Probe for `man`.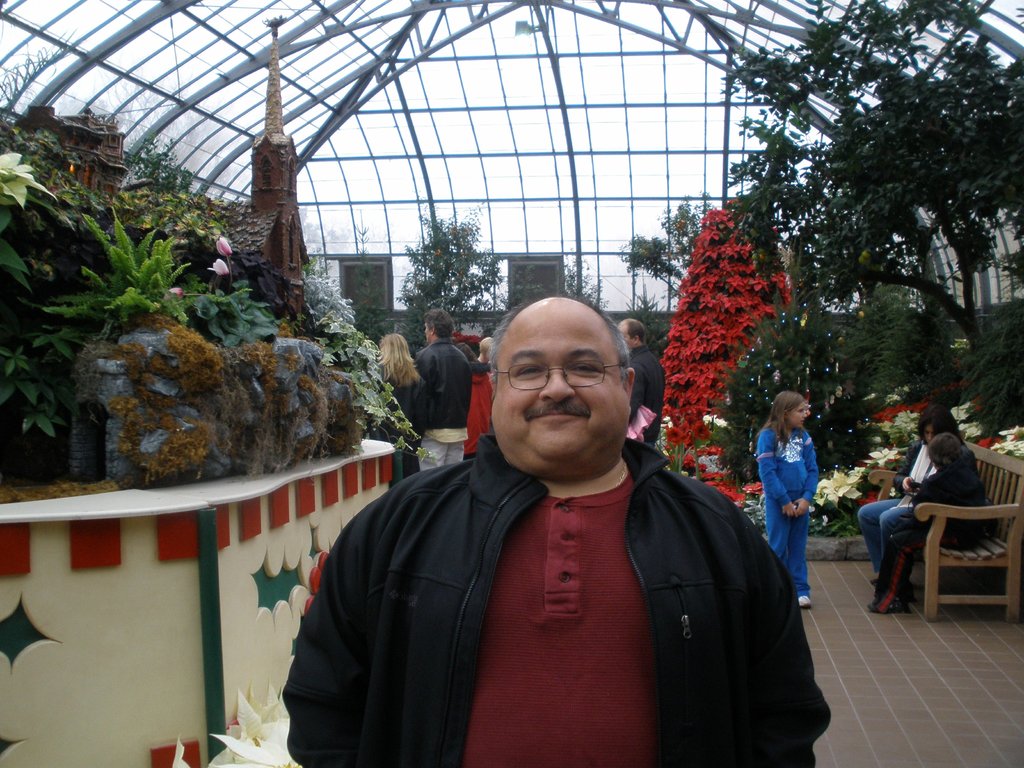
Probe result: Rect(307, 282, 807, 759).
